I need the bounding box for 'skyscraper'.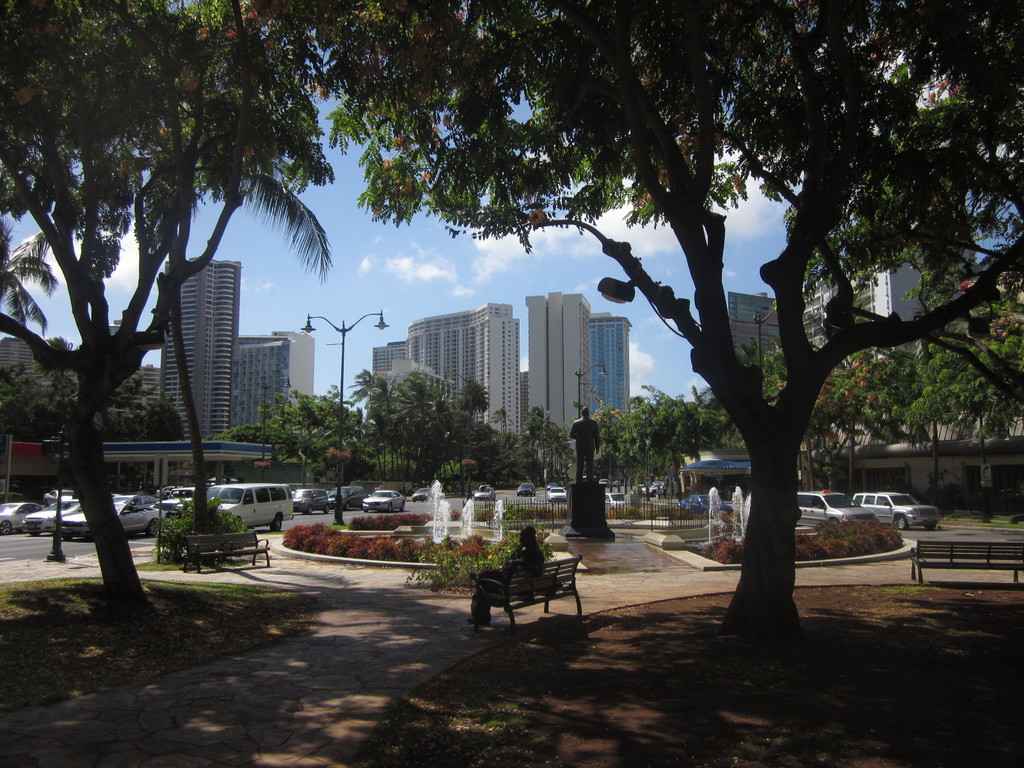
Here it is: {"x1": 525, "y1": 290, "x2": 590, "y2": 444}.
